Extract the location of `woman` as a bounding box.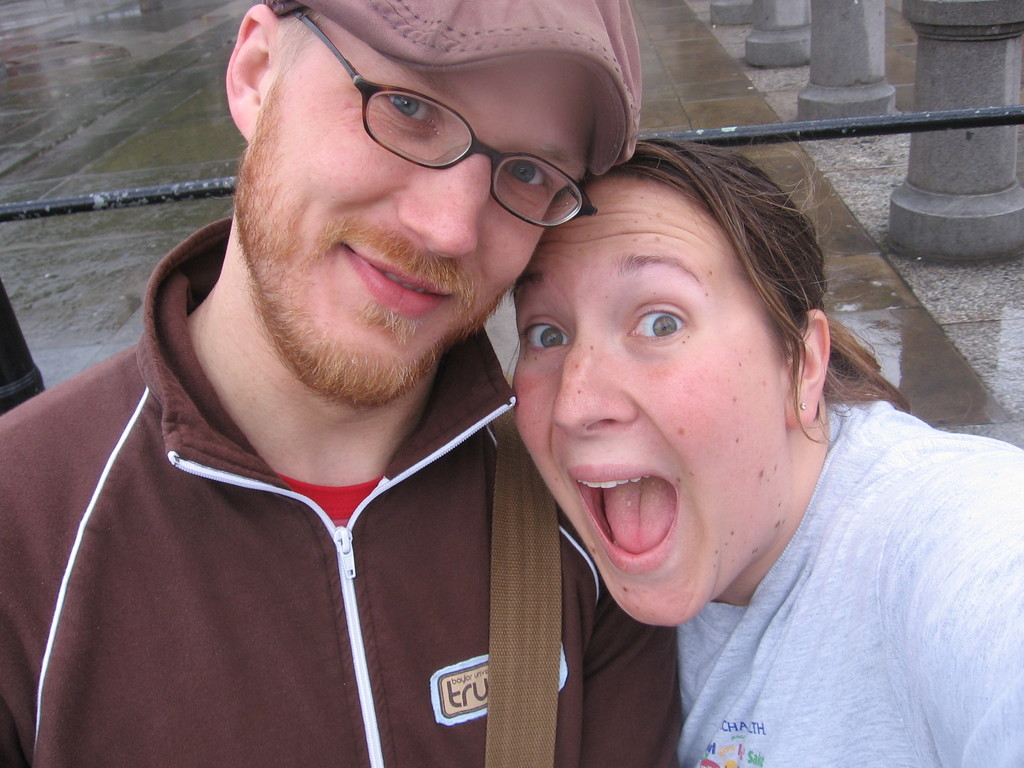
crop(439, 102, 971, 767).
